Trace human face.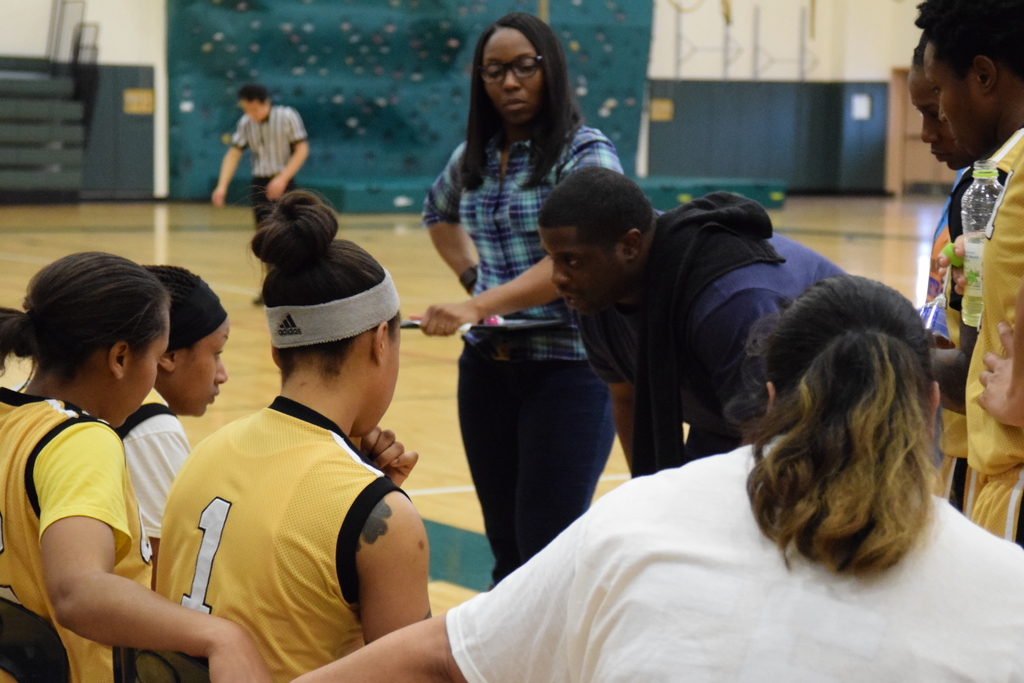
Traced to 374/318/400/431.
